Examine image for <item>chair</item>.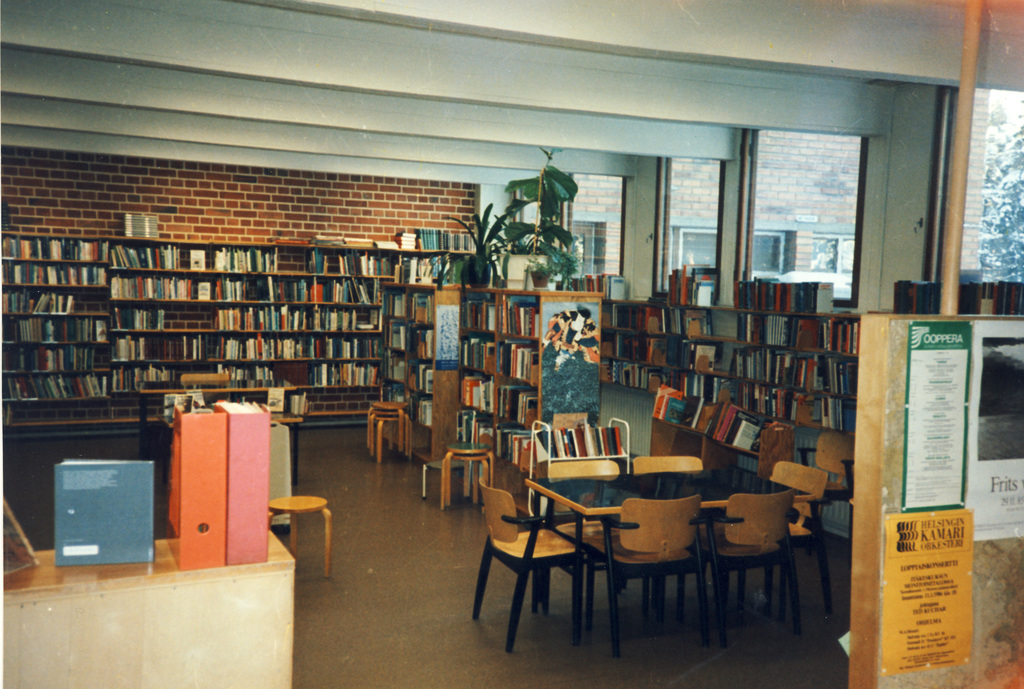
Examination result: <region>546, 458, 635, 620</region>.
